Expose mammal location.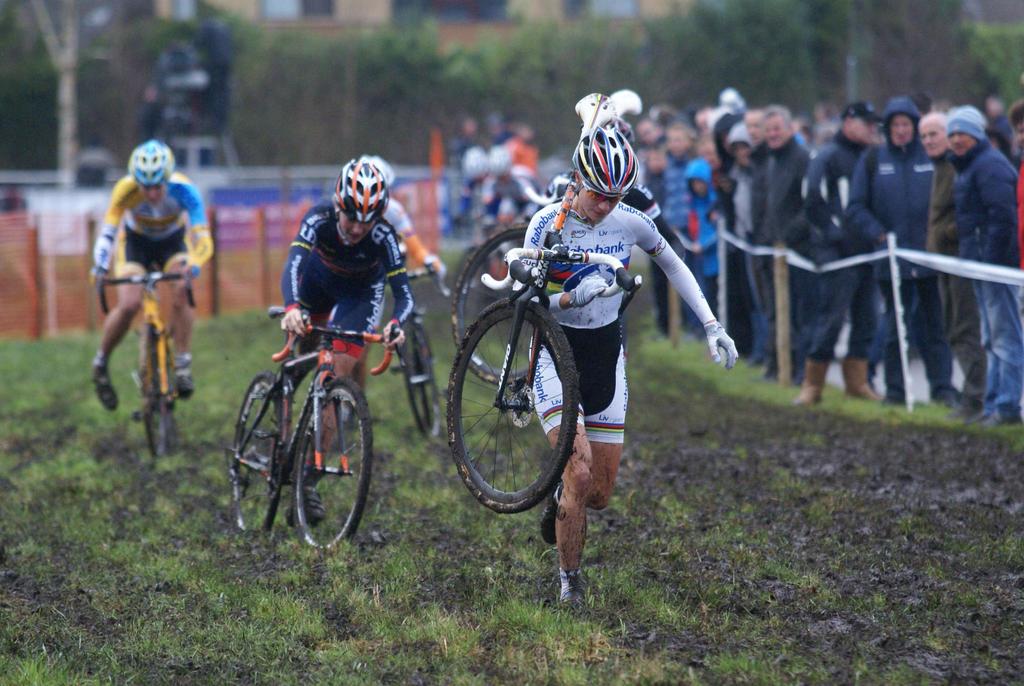
Exposed at detection(278, 158, 416, 527).
